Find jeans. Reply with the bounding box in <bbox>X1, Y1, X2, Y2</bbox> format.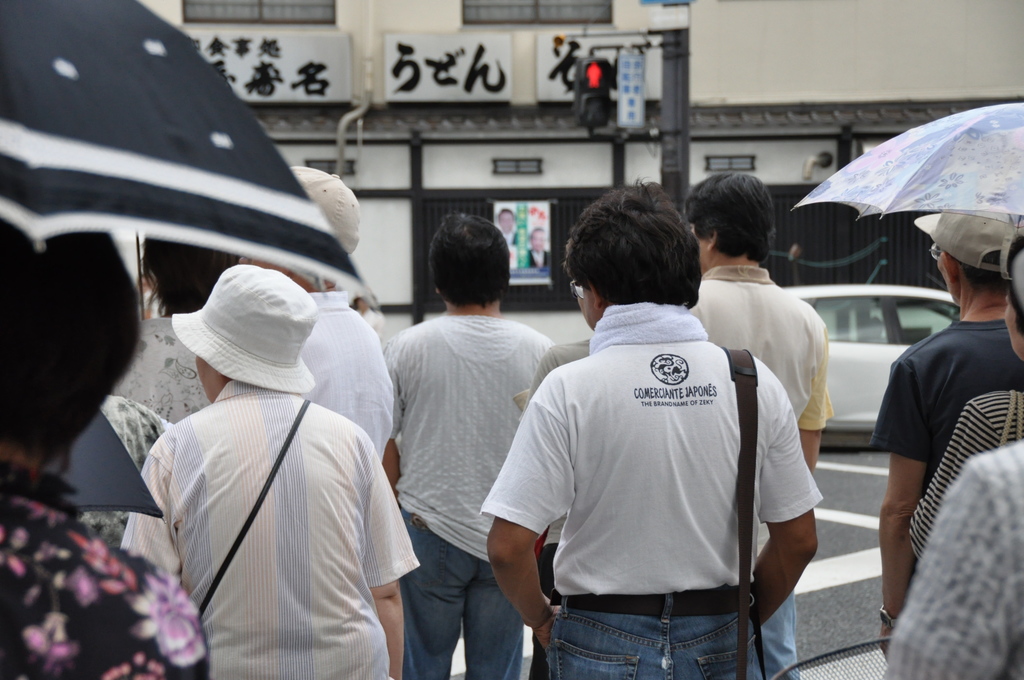
<bbox>396, 506, 530, 679</bbox>.
